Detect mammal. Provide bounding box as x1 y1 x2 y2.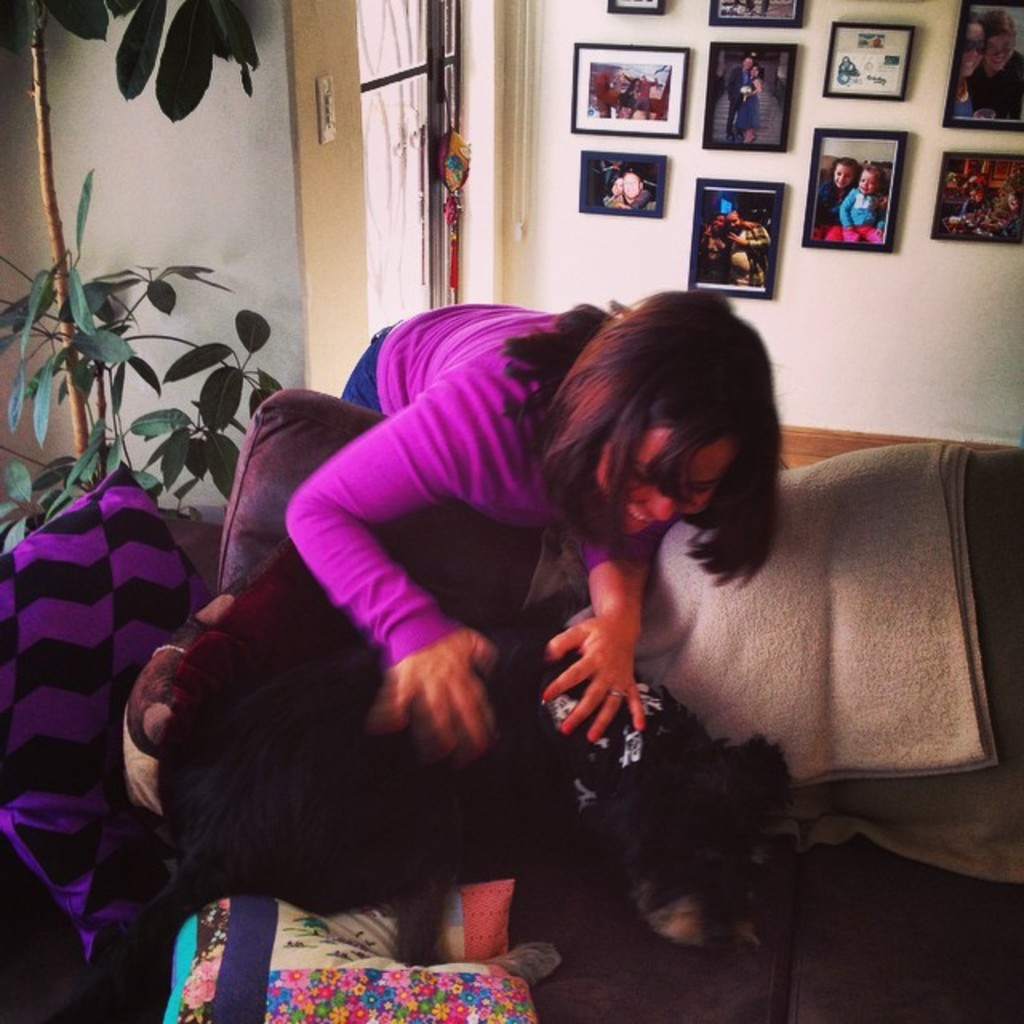
64 590 790 1022.
